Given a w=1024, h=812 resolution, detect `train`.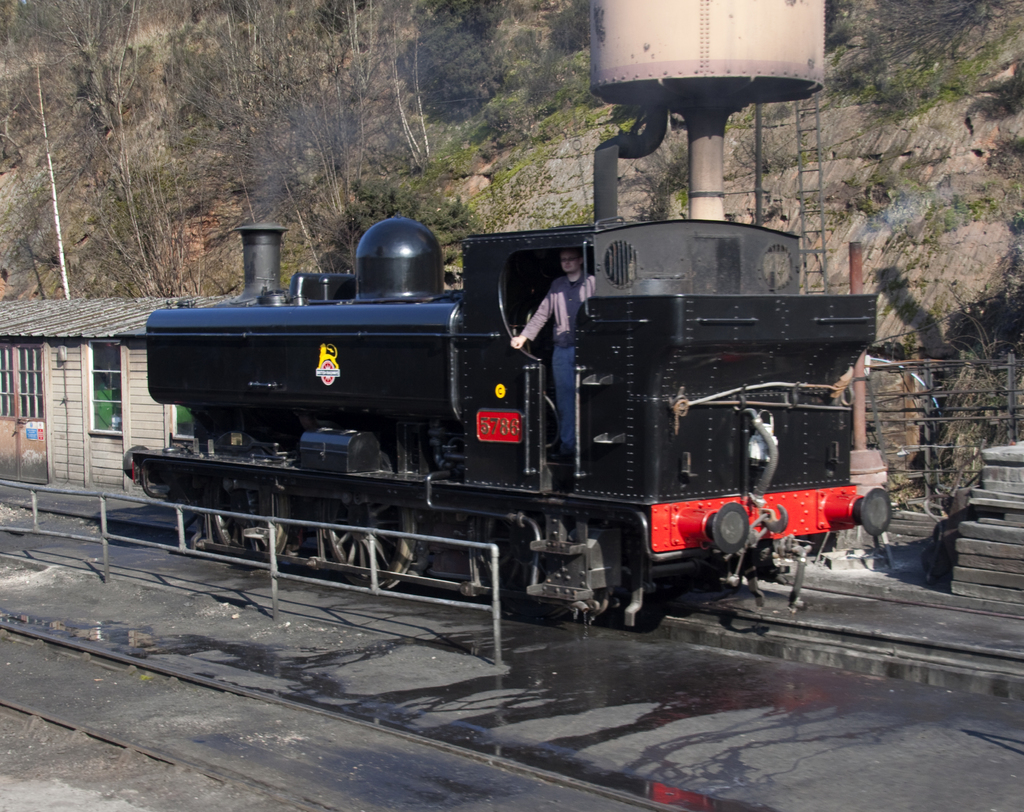
crop(116, 213, 892, 625).
